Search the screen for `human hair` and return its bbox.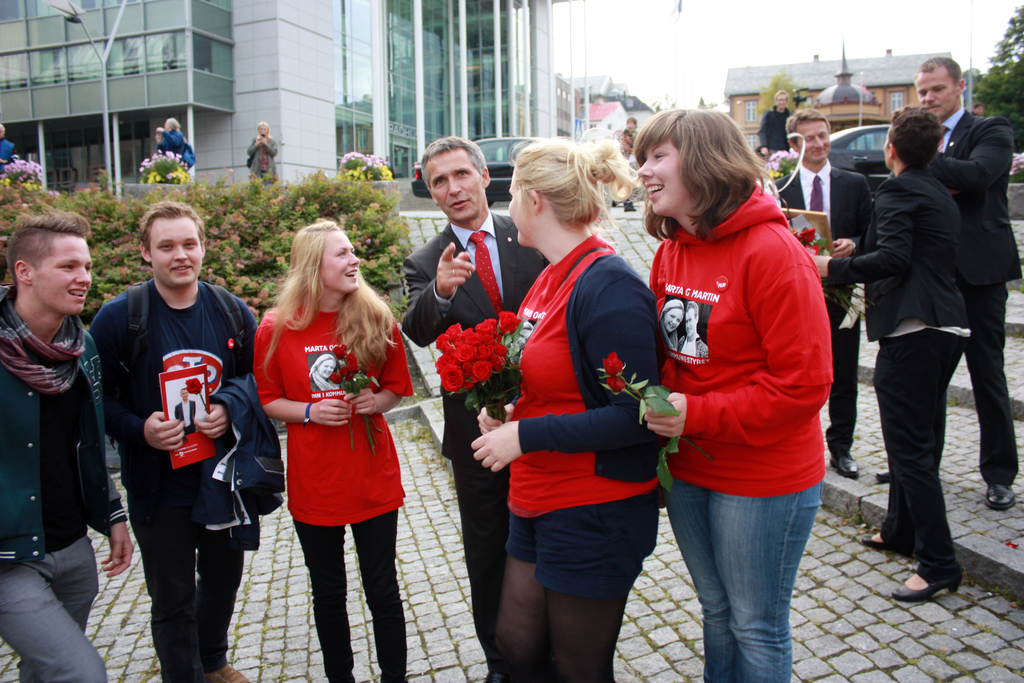
Found: BBox(914, 49, 964, 80).
